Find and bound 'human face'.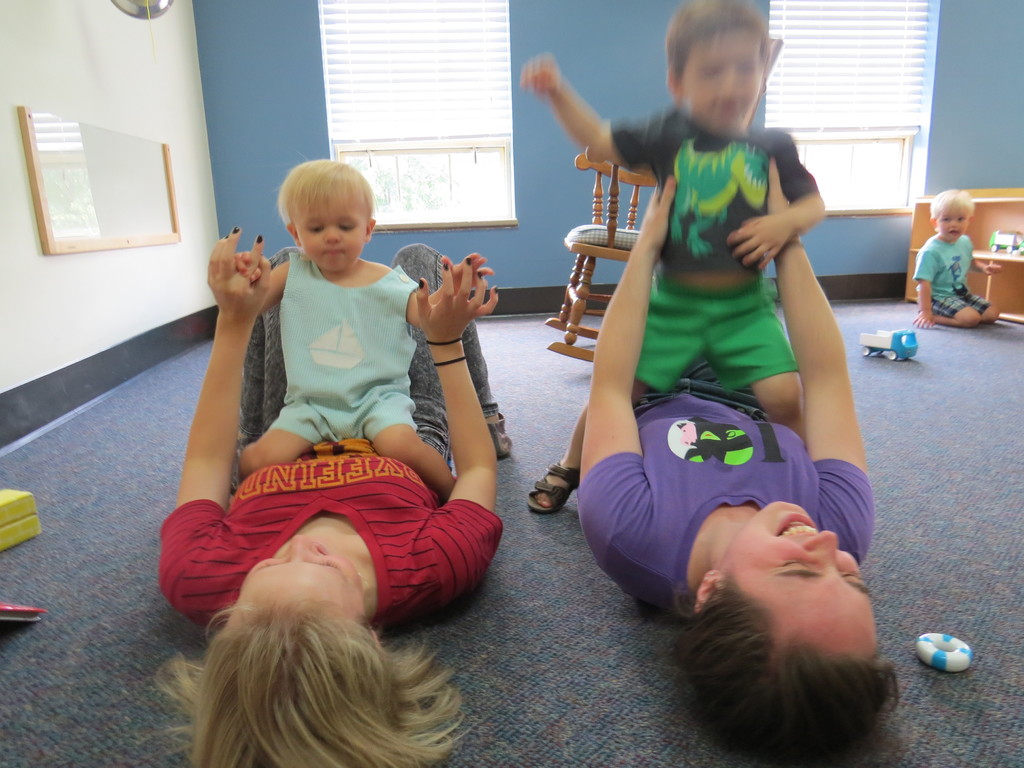
Bound: 683,30,762,133.
